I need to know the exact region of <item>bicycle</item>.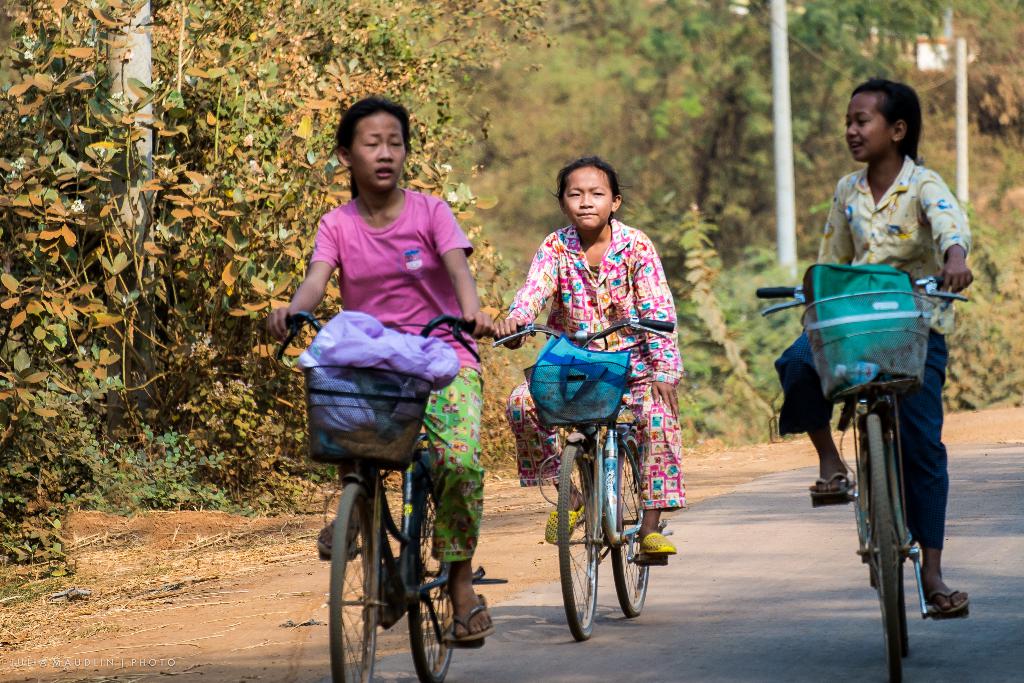
Region: locate(490, 320, 675, 644).
